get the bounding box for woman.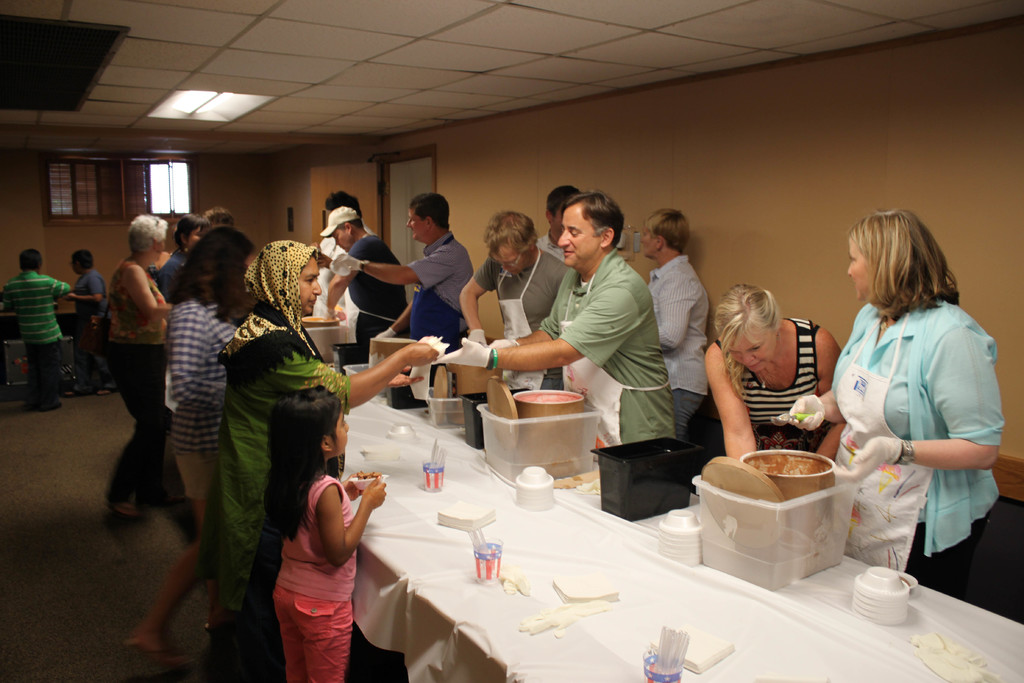
BBox(826, 212, 996, 600).
